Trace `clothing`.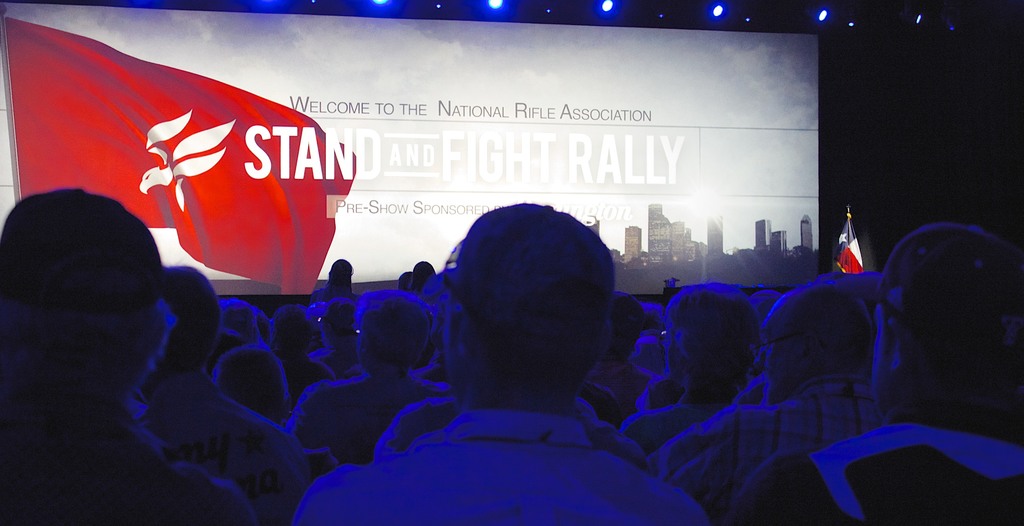
Traced to {"x1": 716, "y1": 461, "x2": 1023, "y2": 525}.
